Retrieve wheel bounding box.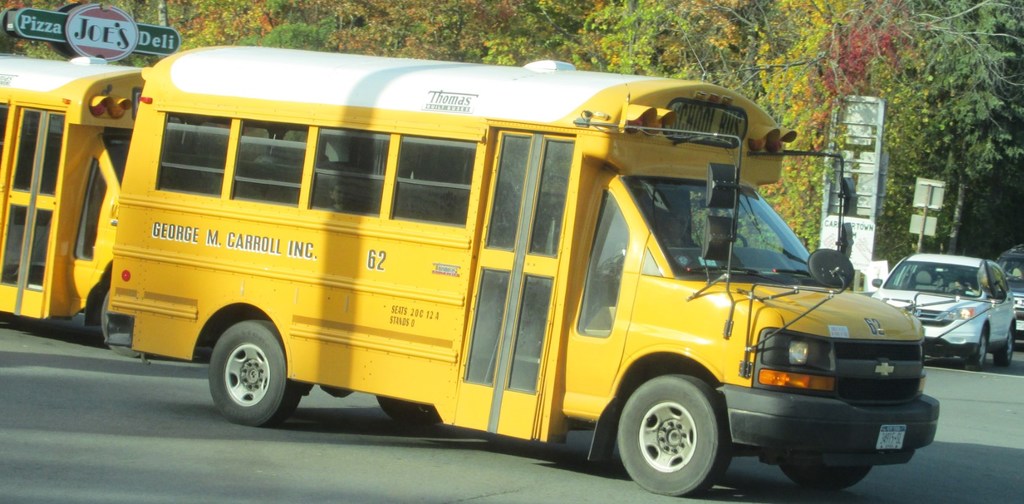
Bounding box: [614, 372, 739, 496].
